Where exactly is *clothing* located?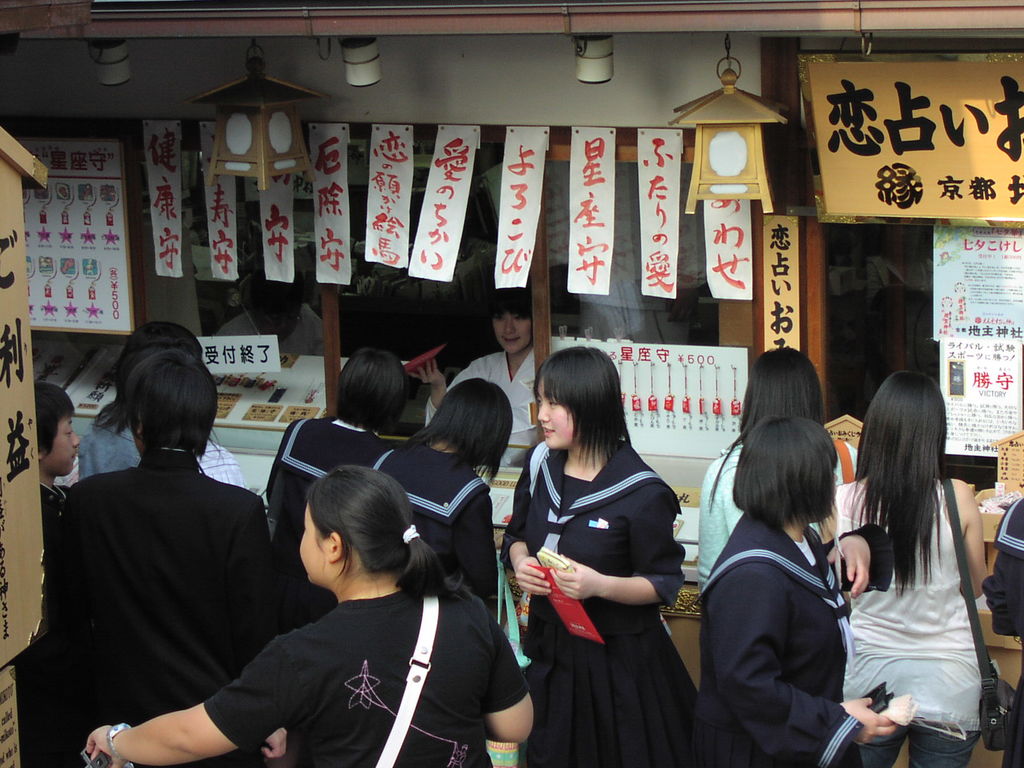
Its bounding box is bbox(268, 406, 397, 522).
